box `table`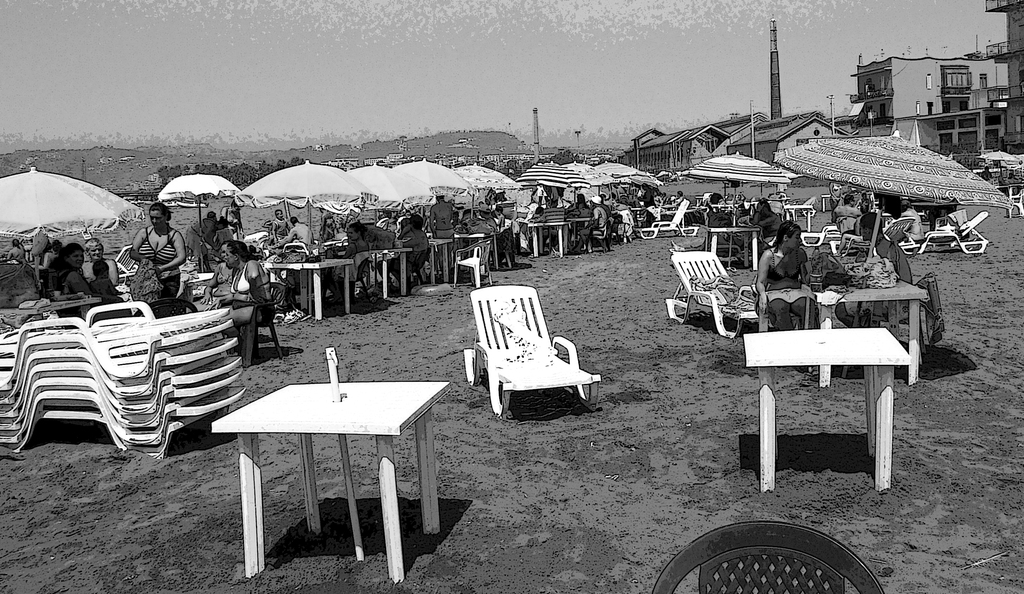
x1=527 y1=215 x2=566 y2=262
